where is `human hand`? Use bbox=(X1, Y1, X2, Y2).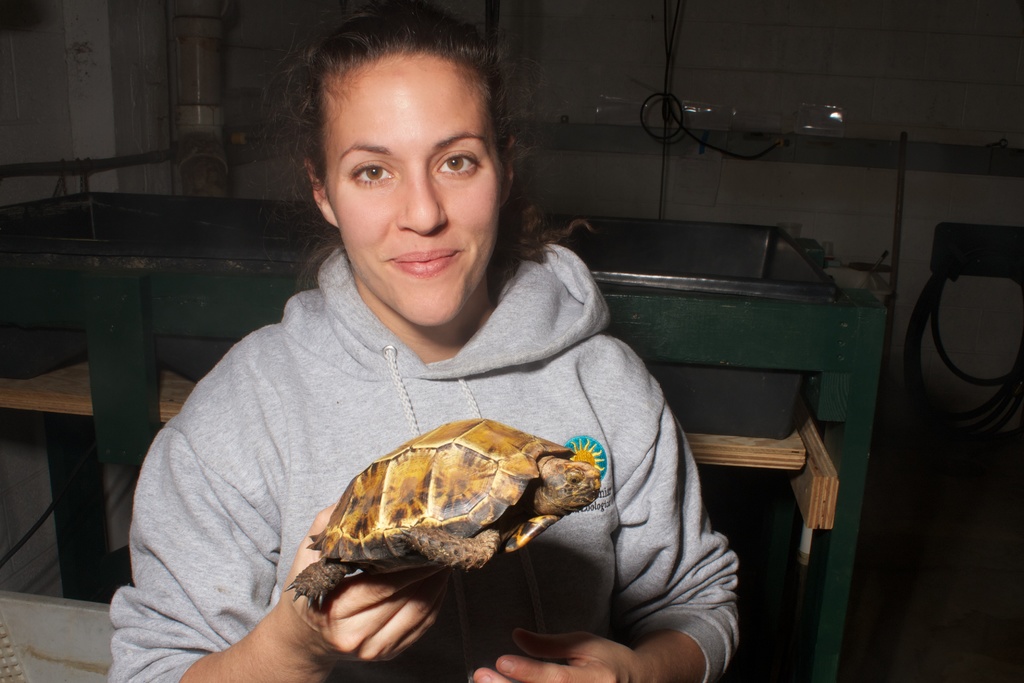
bbox=(270, 558, 467, 668).
